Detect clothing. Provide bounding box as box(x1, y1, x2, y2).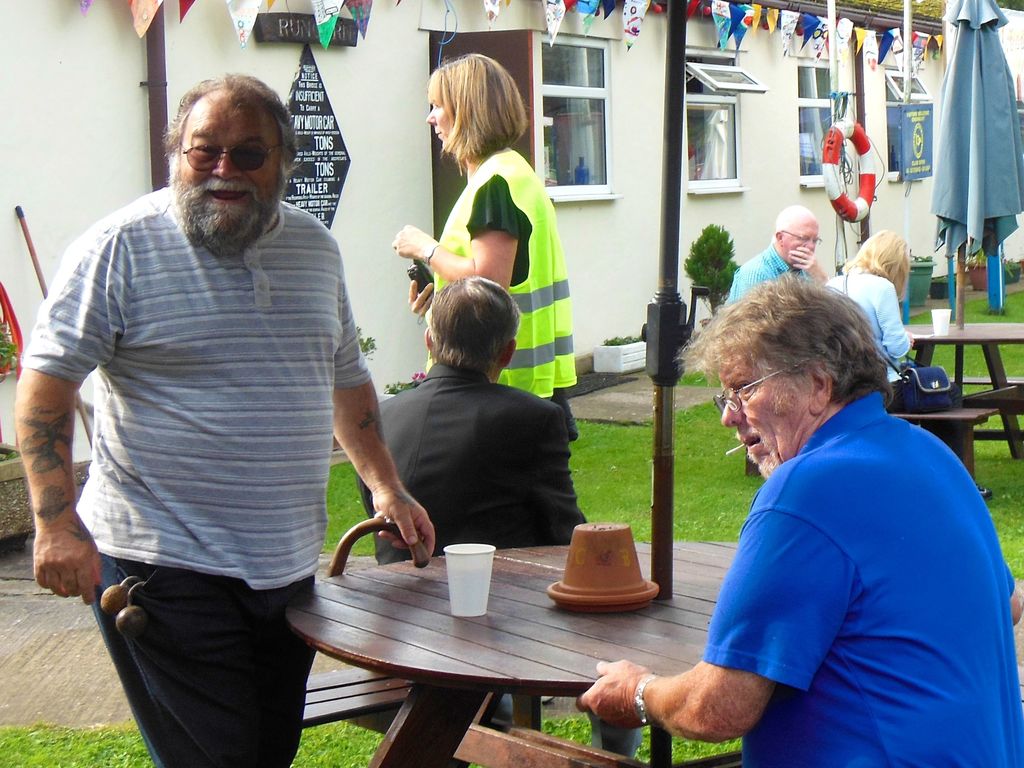
box(826, 268, 961, 458).
